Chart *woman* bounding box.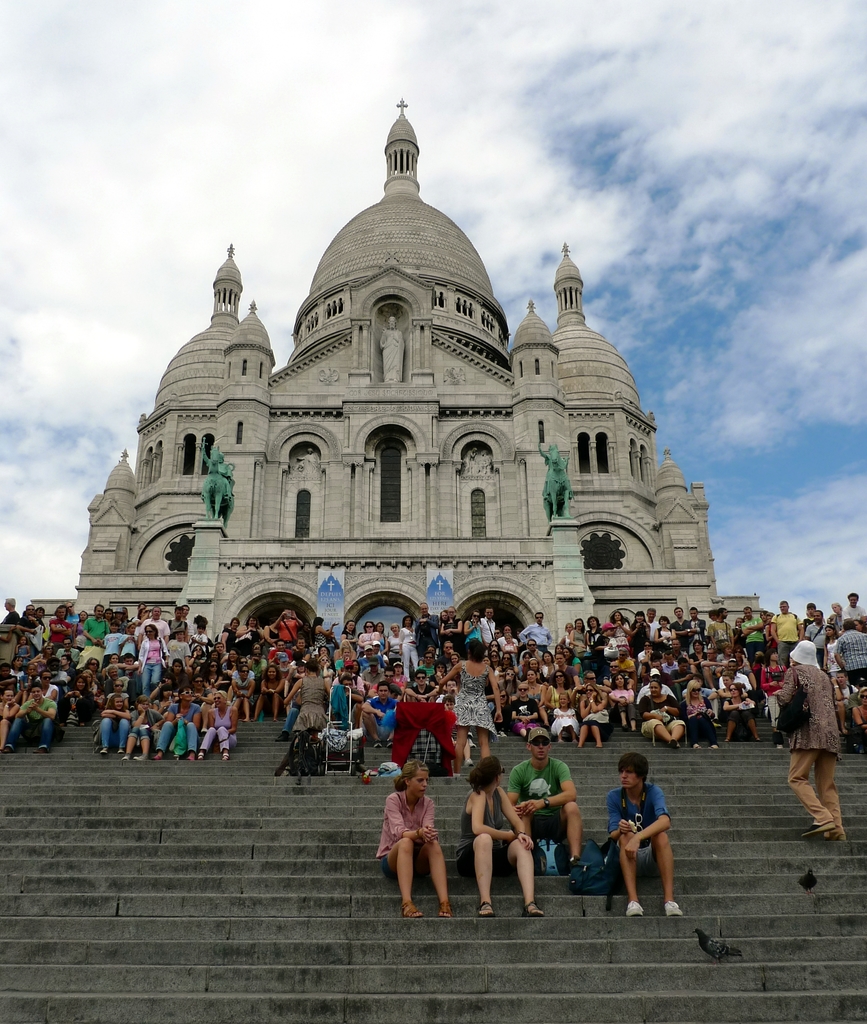
Charted: {"x1": 447, "y1": 756, "x2": 552, "y2": 912}.
